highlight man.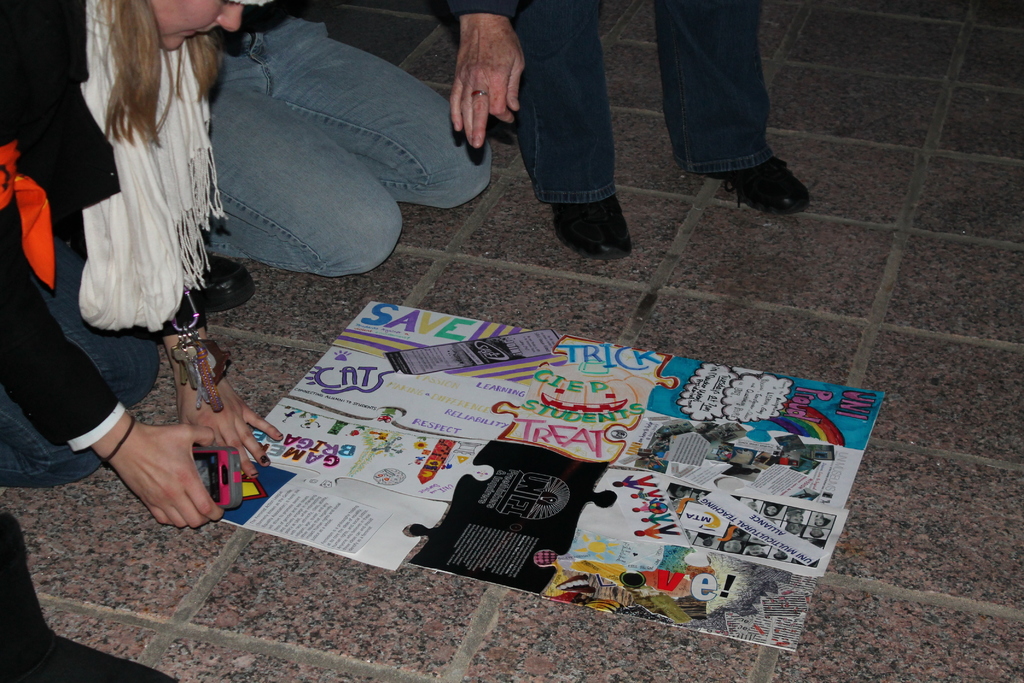
Highlighted region: left=774, top=547, right=790, bottom=562.
